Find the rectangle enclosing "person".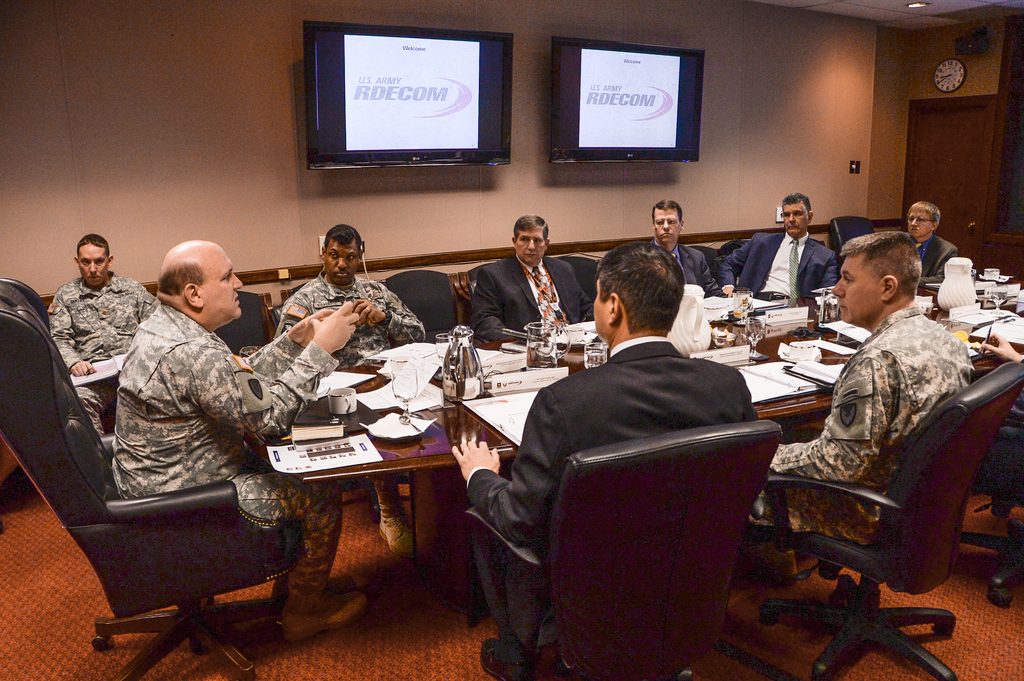
pyautogui.locateOnScreen(109, 242, 365, 636).
